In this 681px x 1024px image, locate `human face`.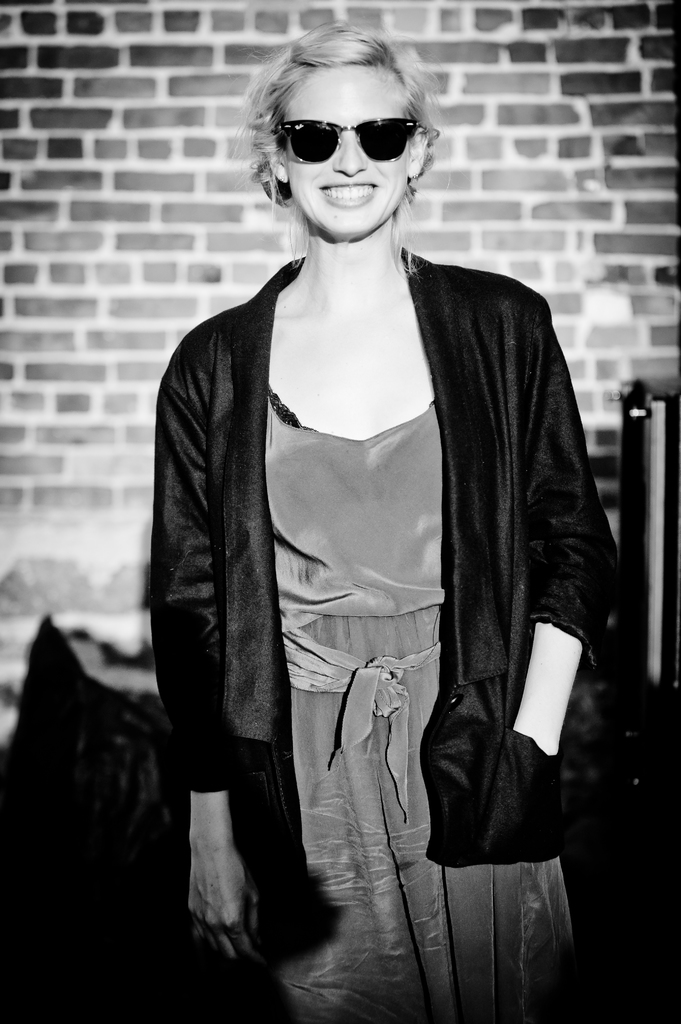
Bounding box: [left=285, top=73, right=414, bottom=239].
